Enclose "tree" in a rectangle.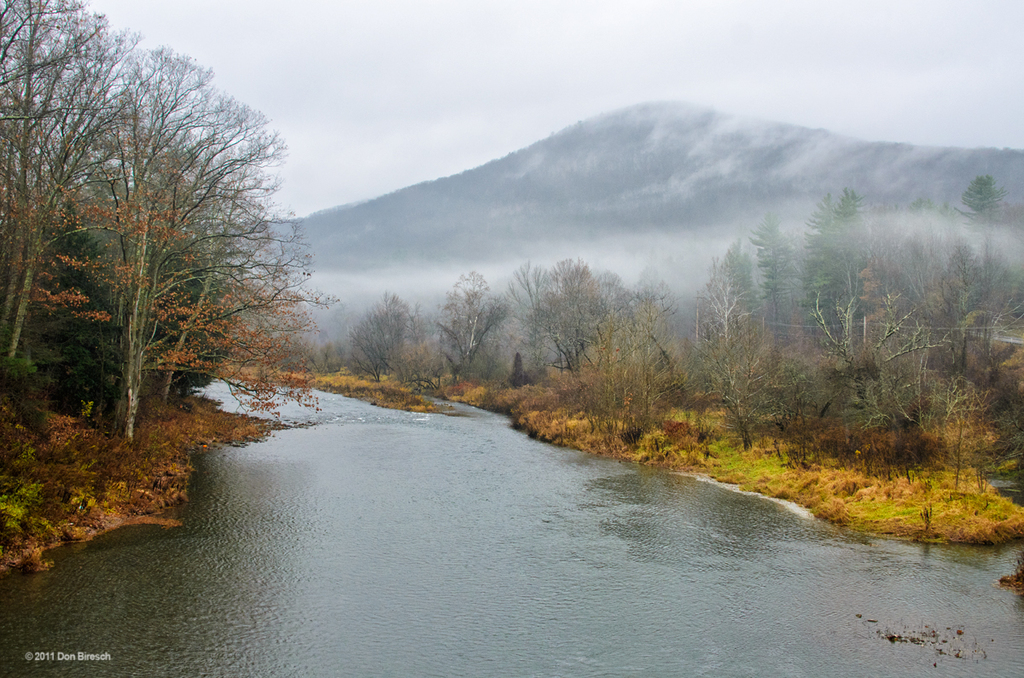
l=891, t=183, r=949, b=310.
